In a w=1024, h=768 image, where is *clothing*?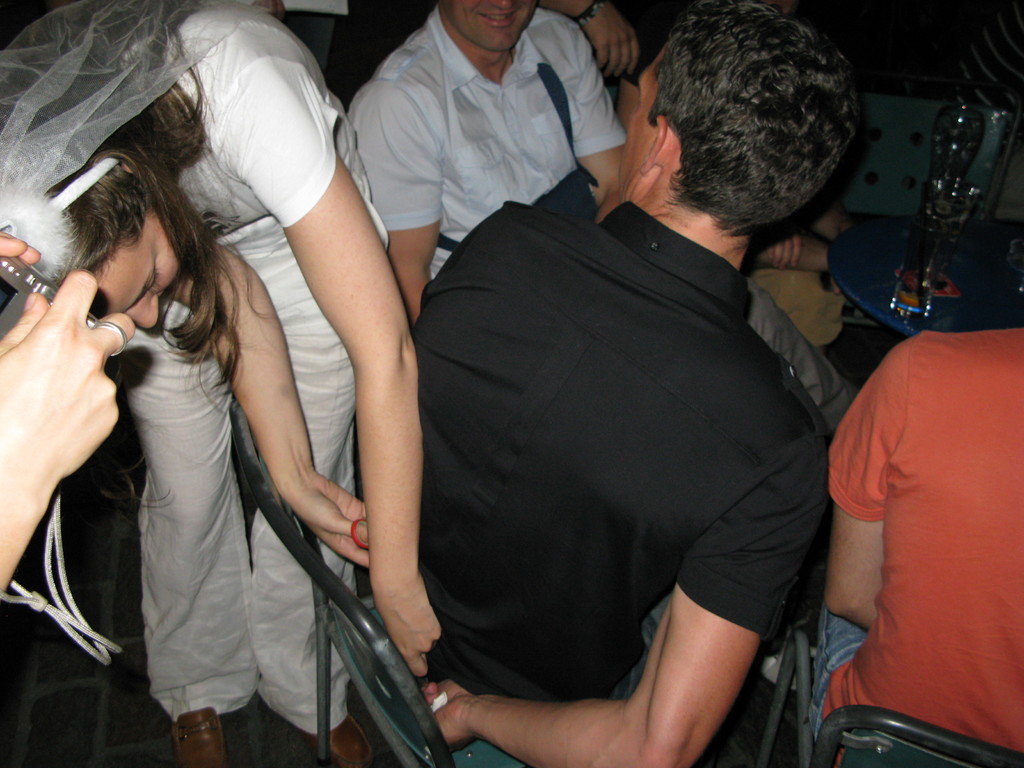
346, 6, 629, 278.
